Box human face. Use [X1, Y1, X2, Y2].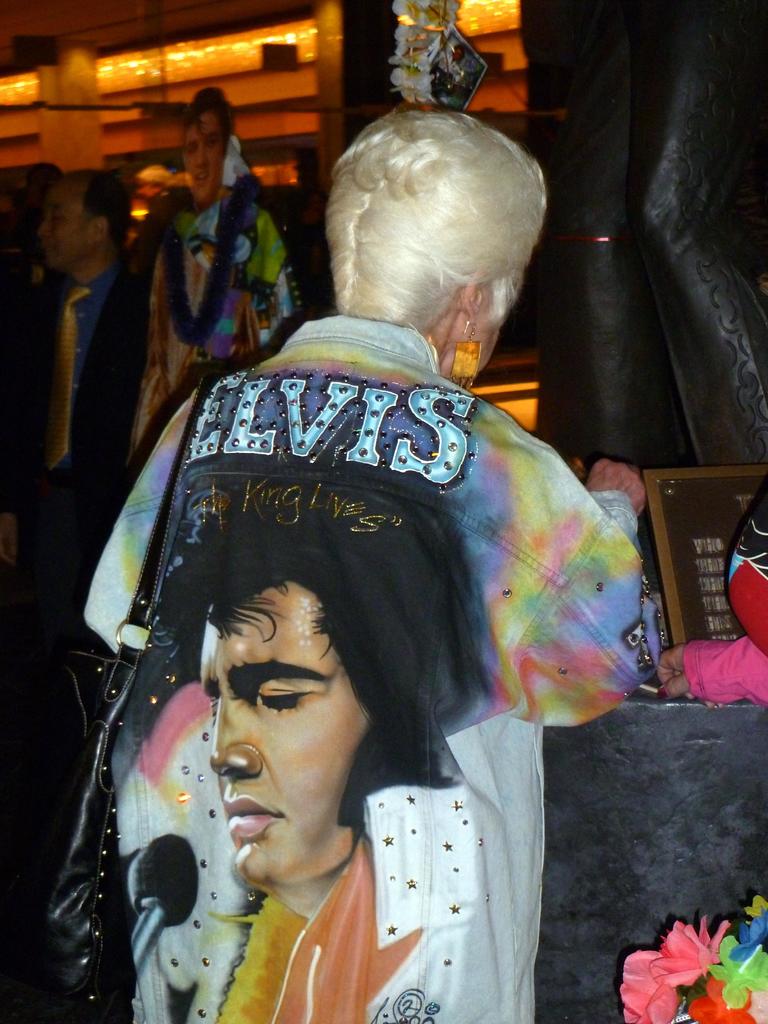
[33, 183, 96, 272].
